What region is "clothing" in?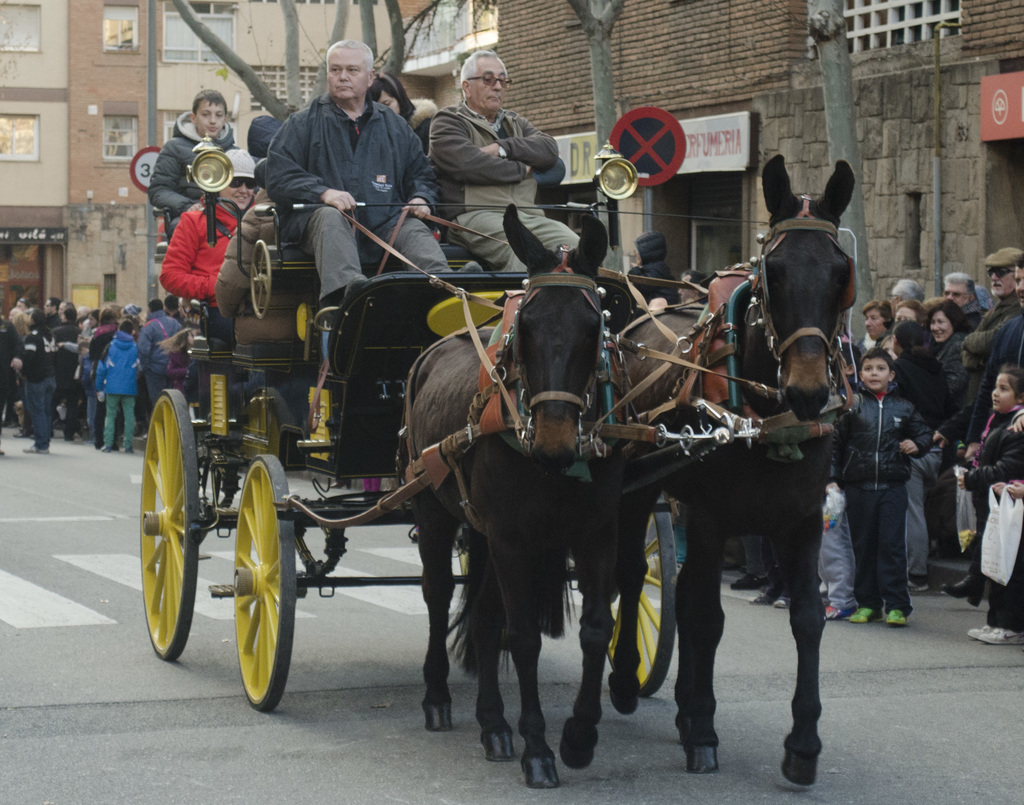
detection(247, 111, 283, 170).
